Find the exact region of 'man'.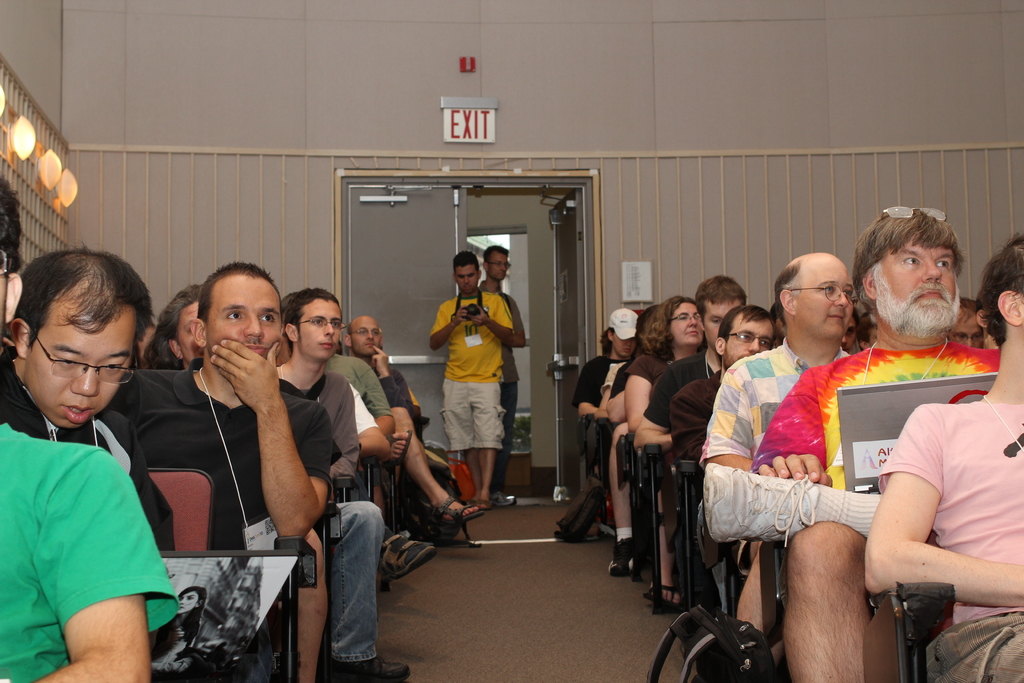
Exact region: bbox=(431, 253, 516, 502).
